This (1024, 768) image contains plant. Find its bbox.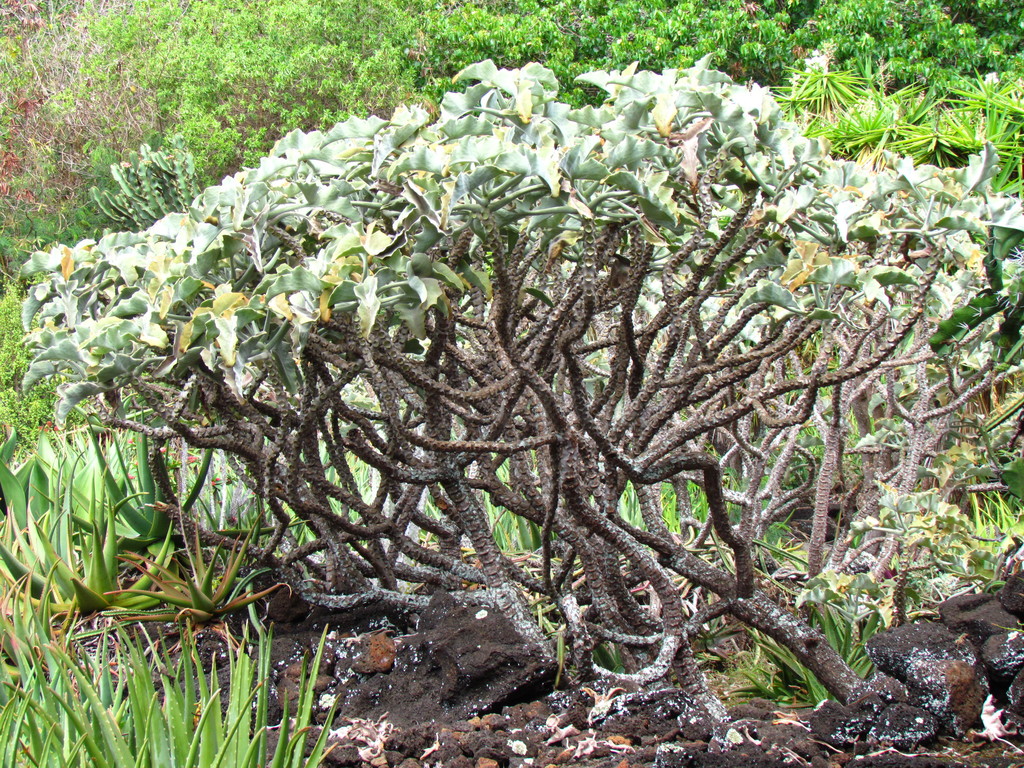
box(0, 598, 351, 767).
